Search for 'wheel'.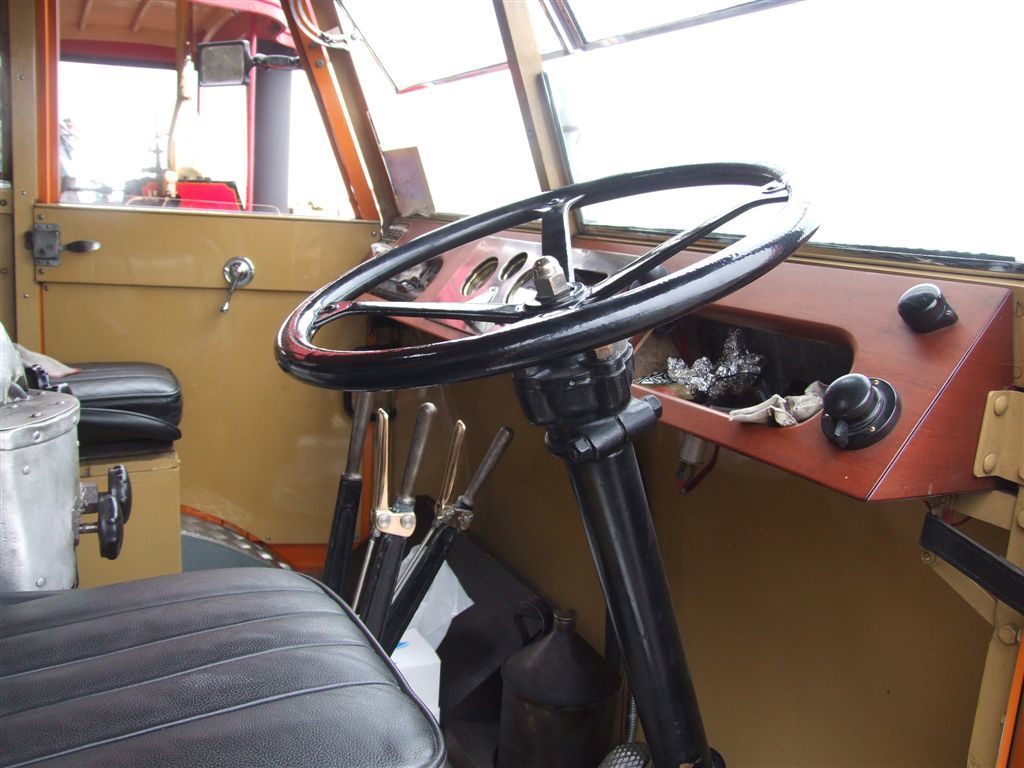
Found at 273 159 824 393.
